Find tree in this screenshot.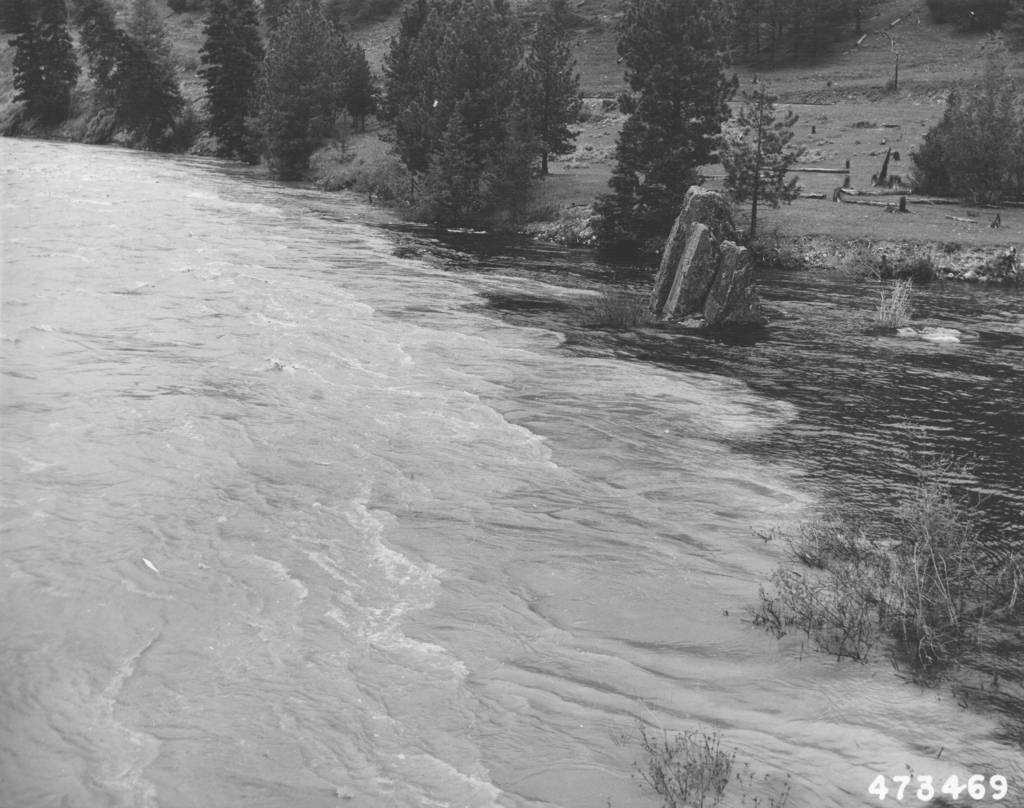
The bounding box for tree is 341, 45, 374, 132.
